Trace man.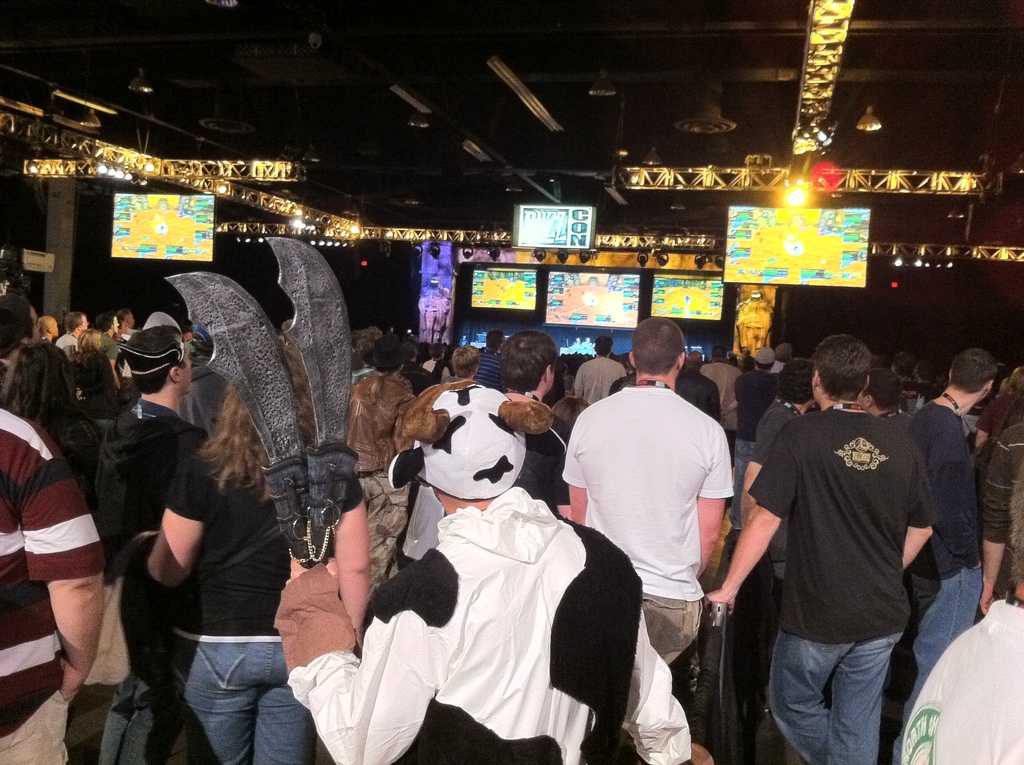
Traced to crop(739, 344, 785, 440).
